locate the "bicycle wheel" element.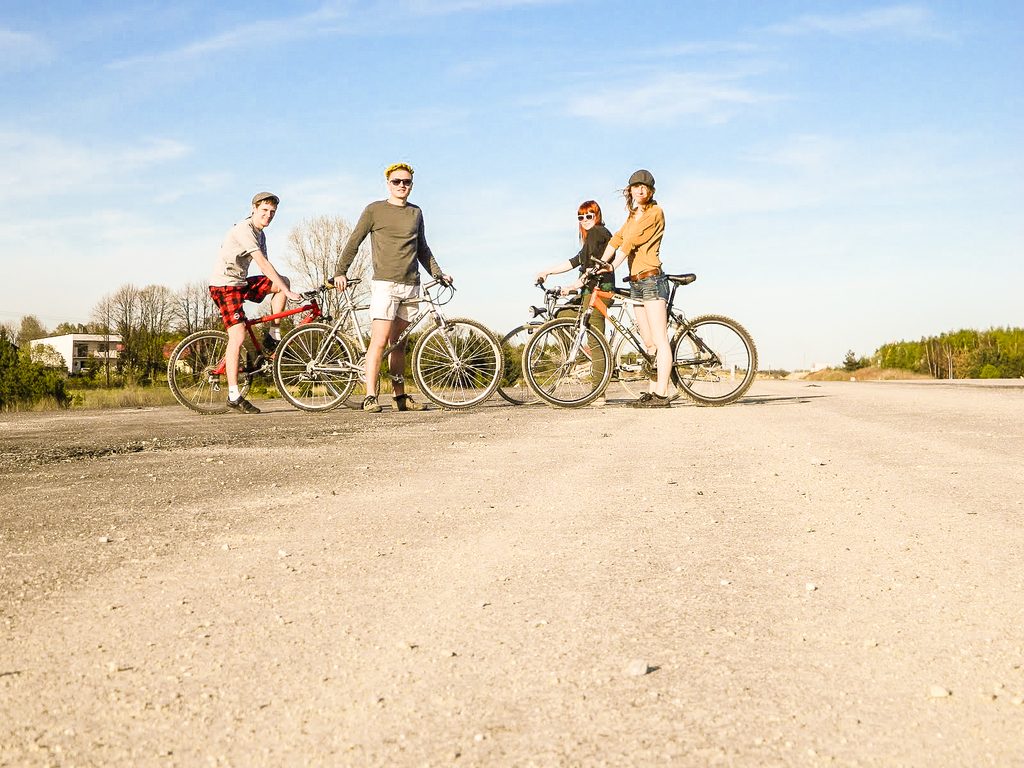
Element bbox: (x1=166, y1=328, x2=253, y2=419).
